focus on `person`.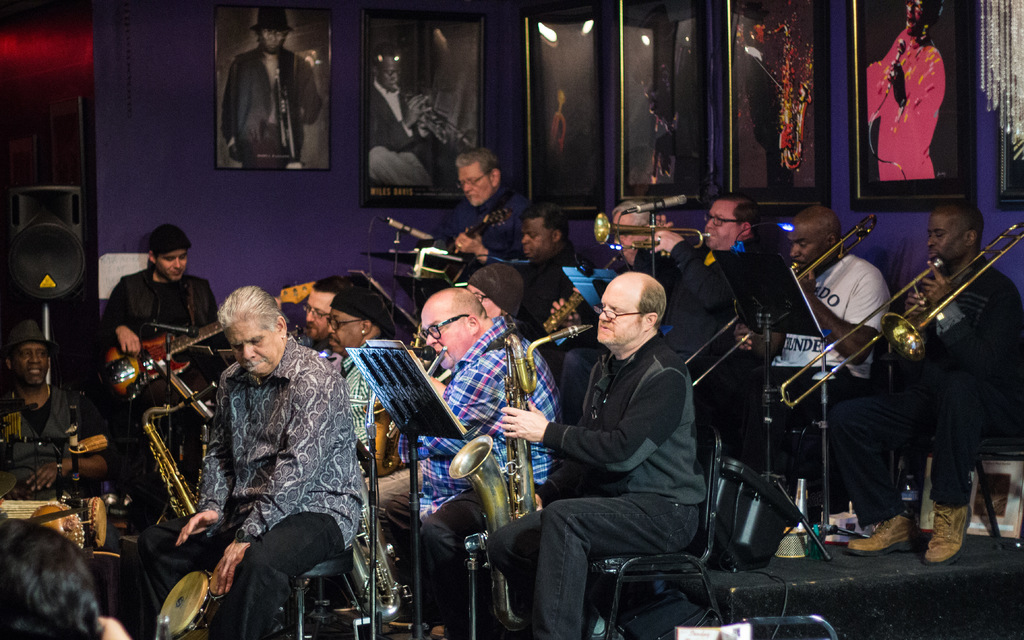
Focused at <bbox>0, 316, 112, 489</bbox>.
